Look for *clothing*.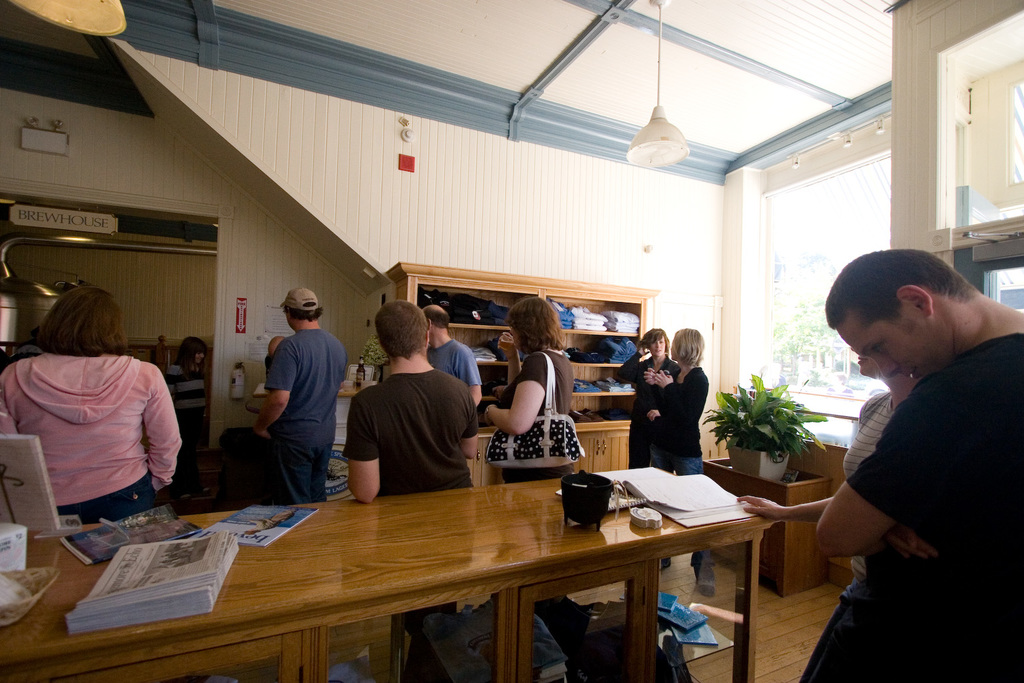
Found: l=31, t=322, r=191, b=536.
